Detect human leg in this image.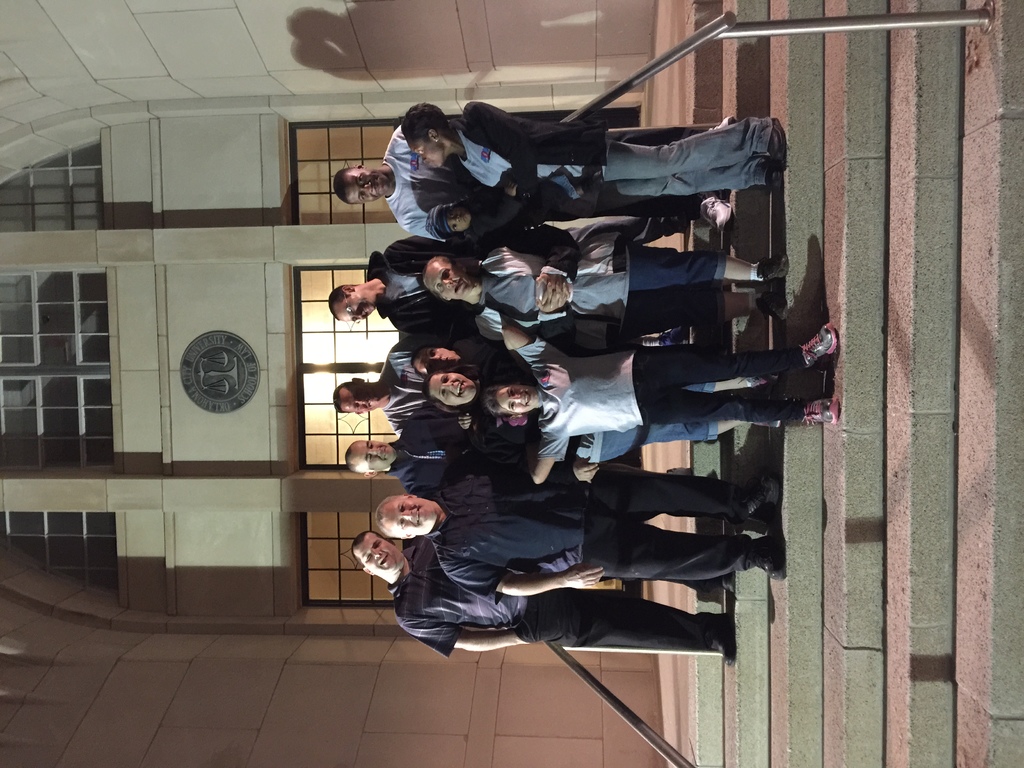
Detection: (665, 321, 835, 387).
